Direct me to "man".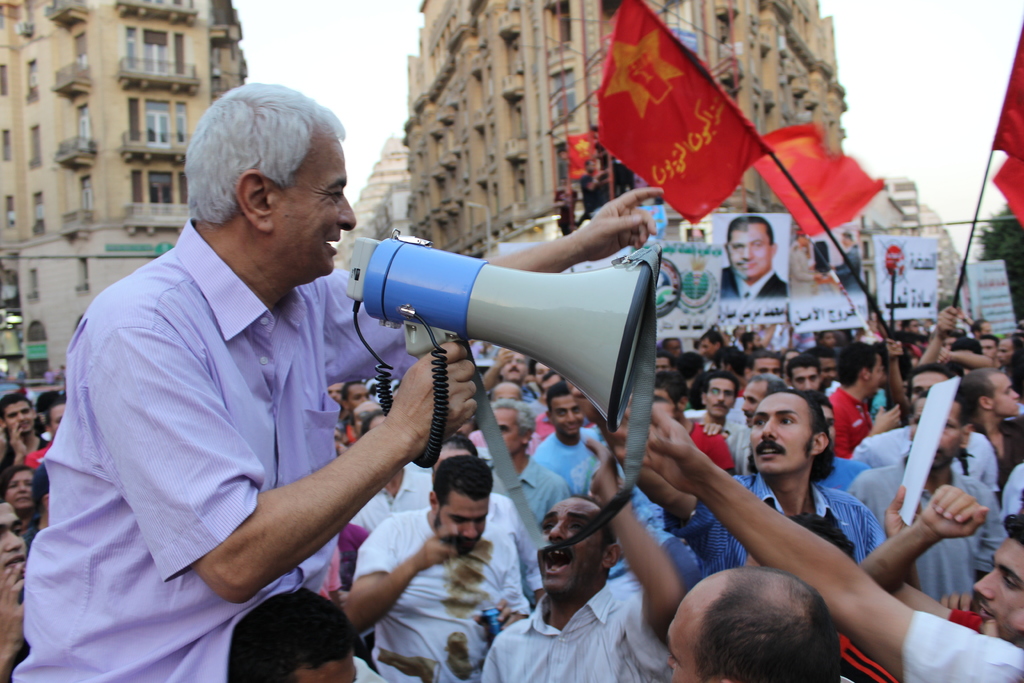
Direction: bbox=[0, 497, 28, 682].
